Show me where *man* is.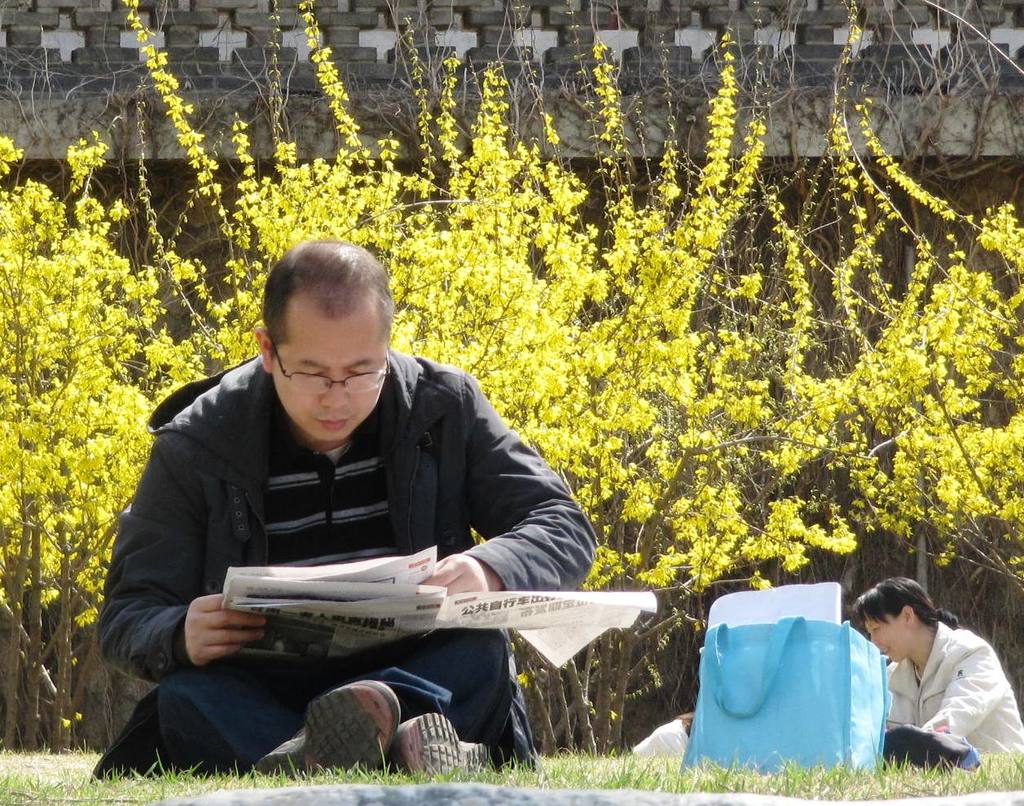
*man* is at bbox(101, 167, 627, 740).
